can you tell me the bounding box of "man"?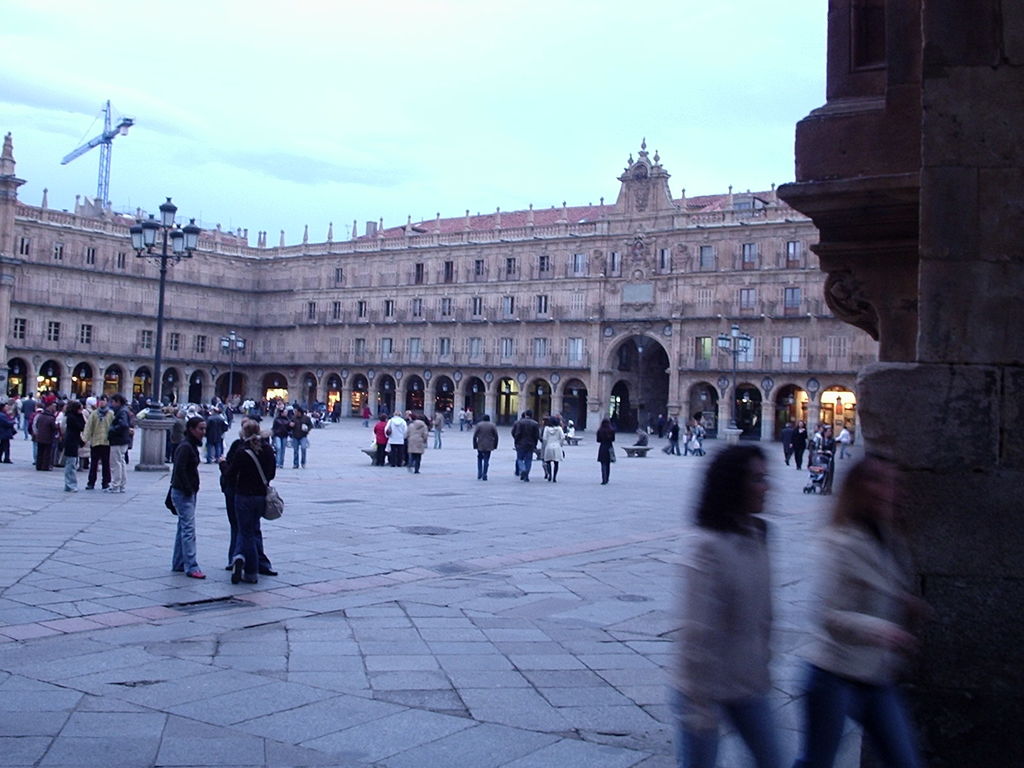
x1=779 y1=417 x2=802 y2=466.
